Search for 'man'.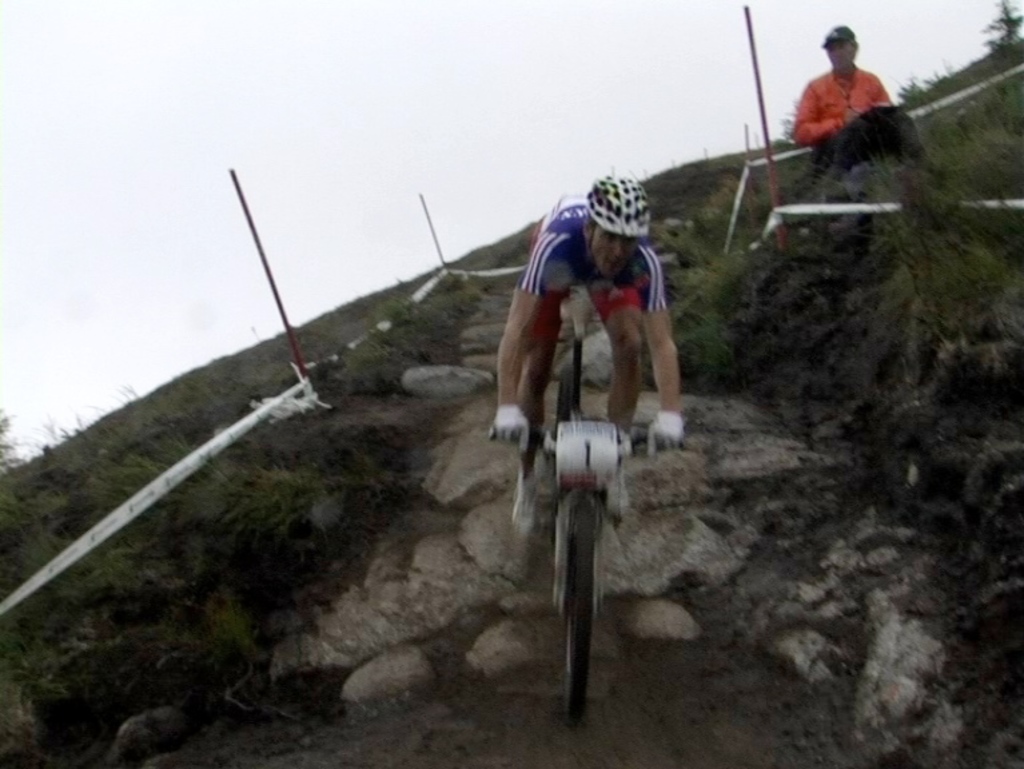
Found at 792/25/917/174.
